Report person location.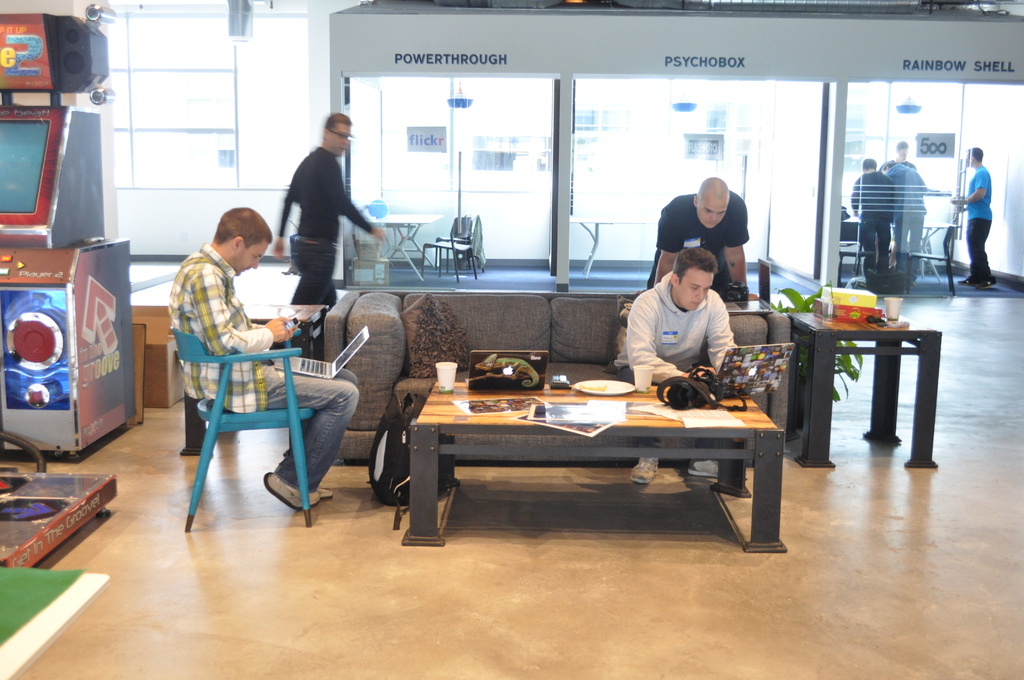
Report: {"x1": 949, "y1": 144, "x2": 998, "y2": 288}.
